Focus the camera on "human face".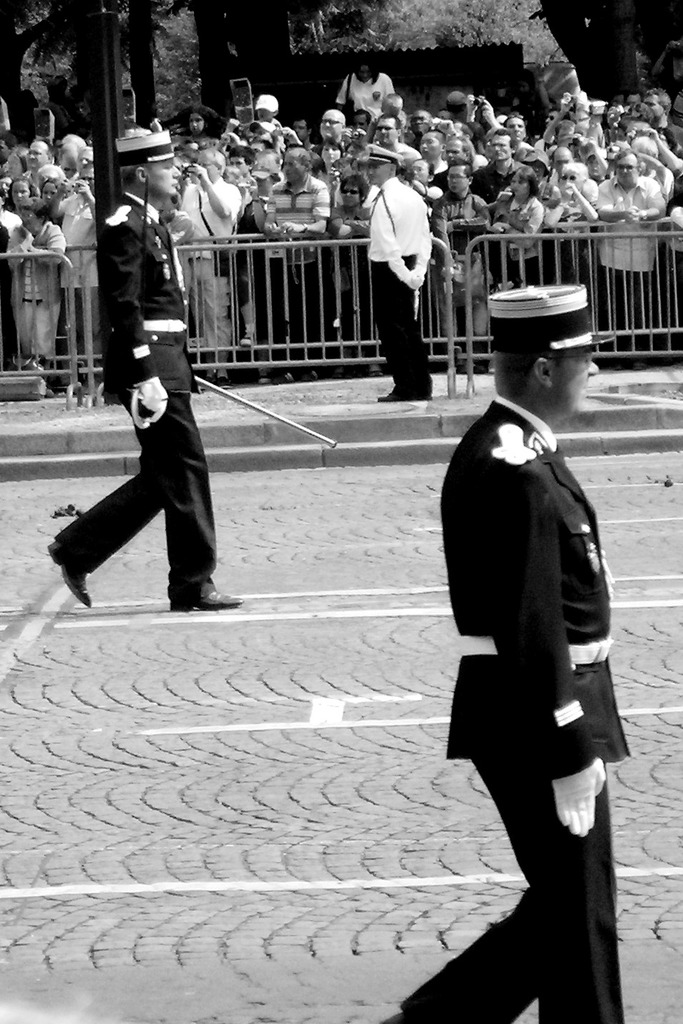
Focus region: [559, 160, 568, 162].
